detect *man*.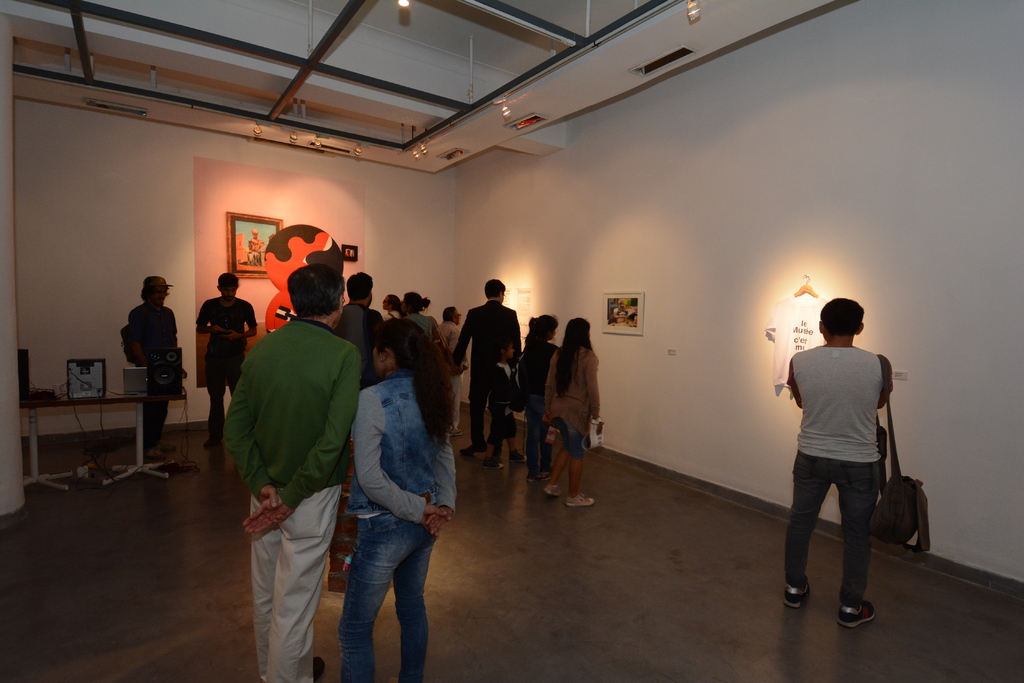
Detected at {"left": 456, "top": 275, "right": 522, "bottom": 457}.
